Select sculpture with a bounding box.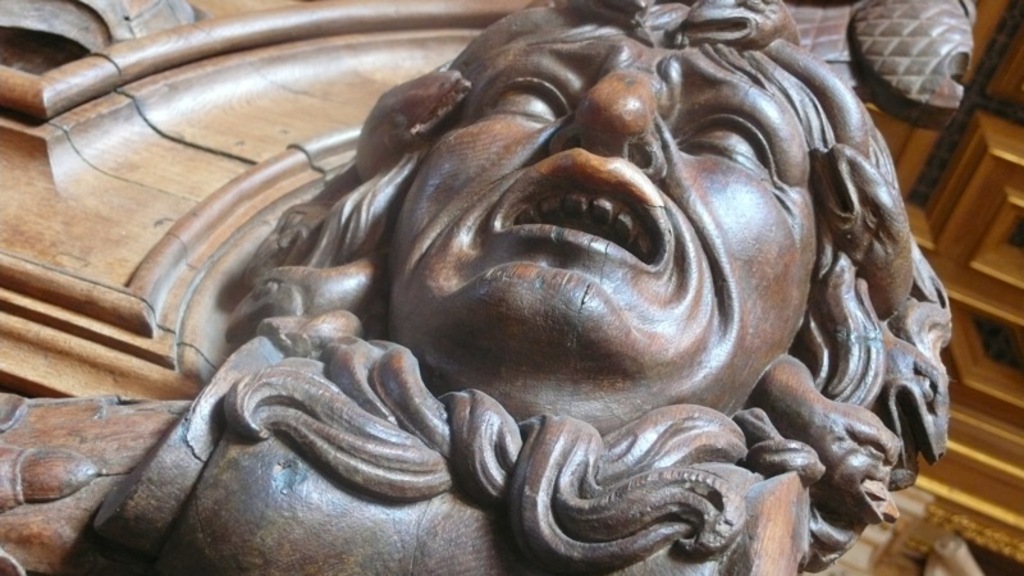
0/20/1011/575.
